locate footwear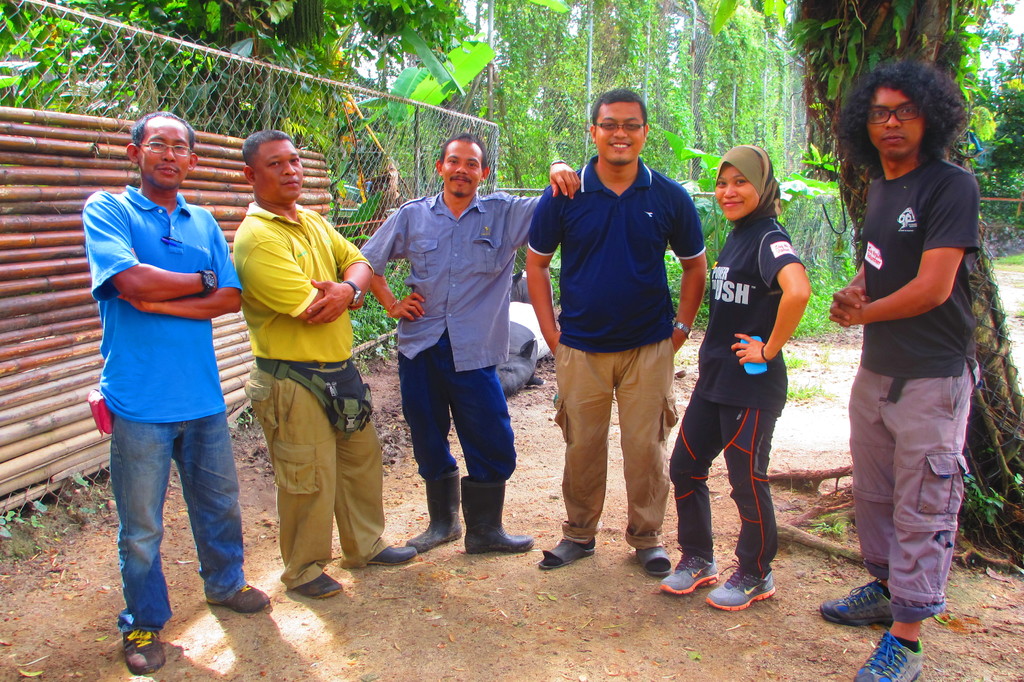
659:547:723:593
